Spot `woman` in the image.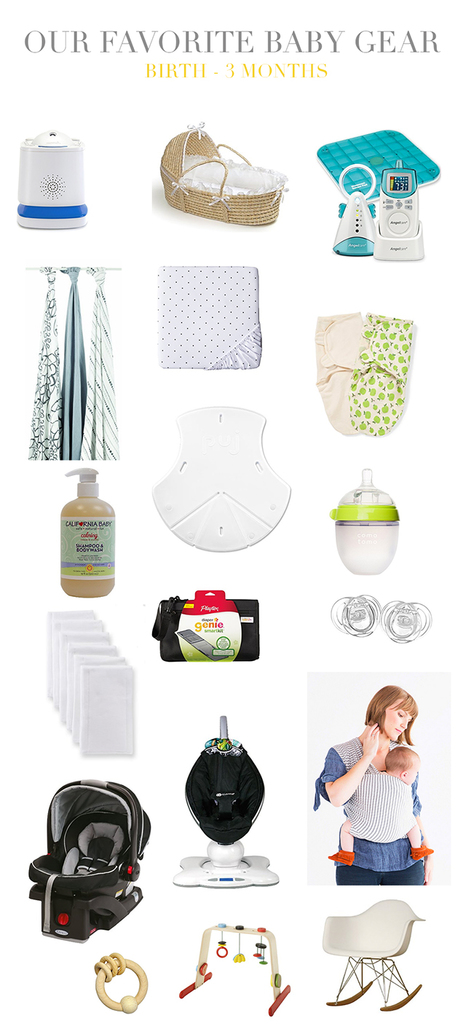
`woman` found at (317, 686, 432, 896).
